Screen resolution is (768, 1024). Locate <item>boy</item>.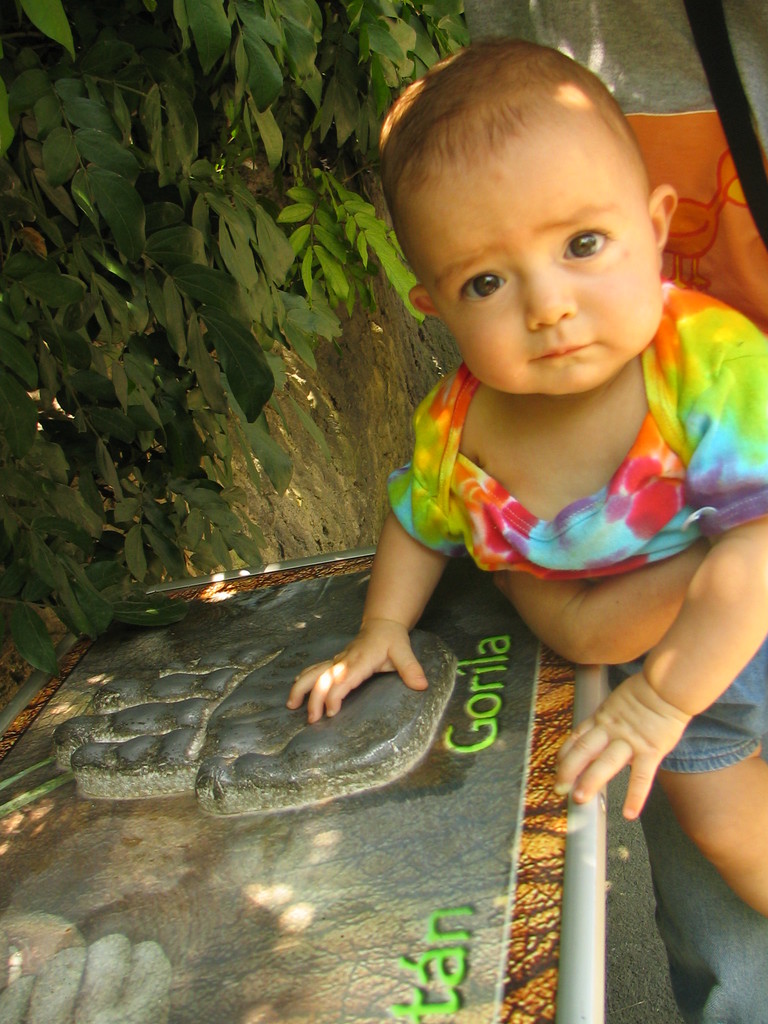
<region>270, 38, 751, 822</region>.
